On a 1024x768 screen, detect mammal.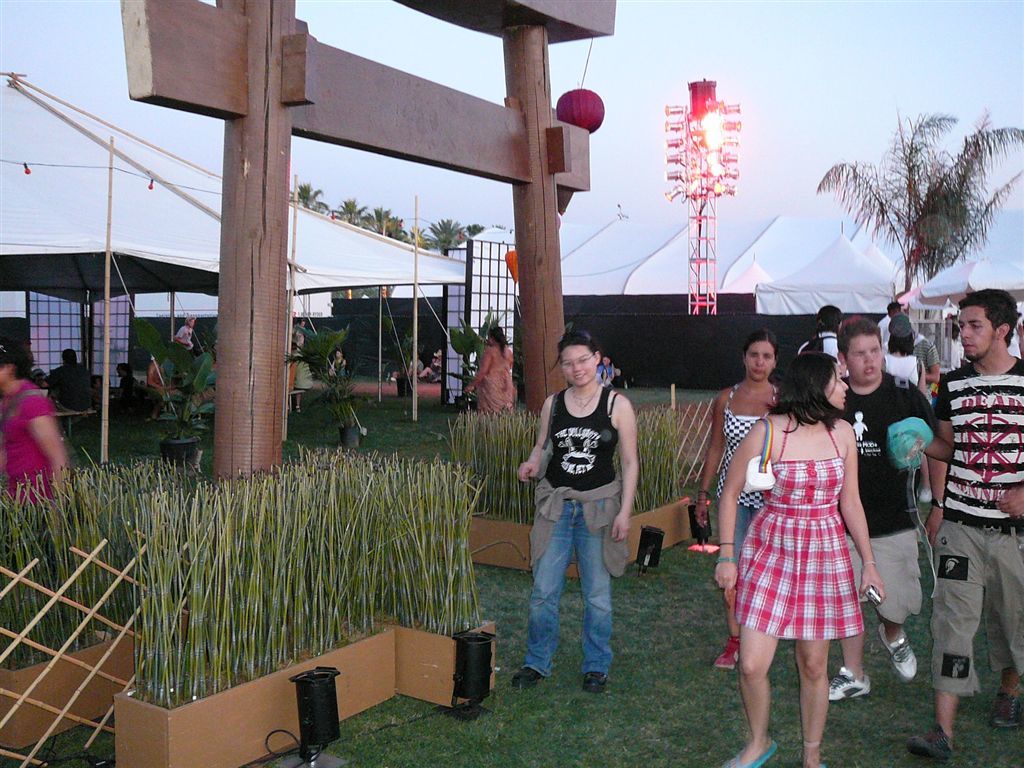
605/359/614/386.
